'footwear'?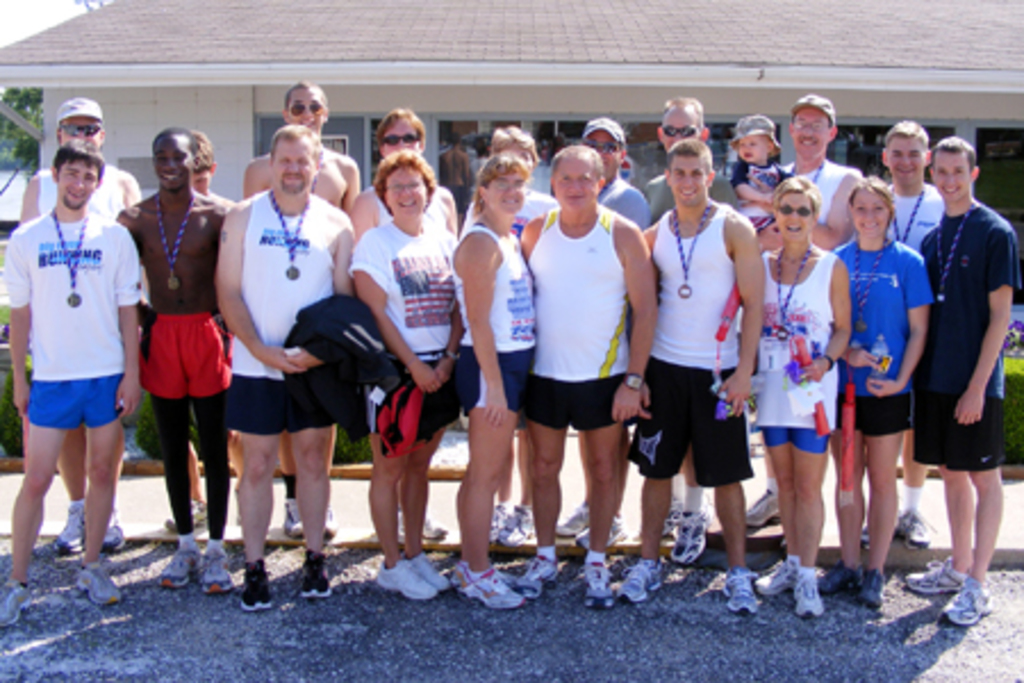
583:558:619:612
